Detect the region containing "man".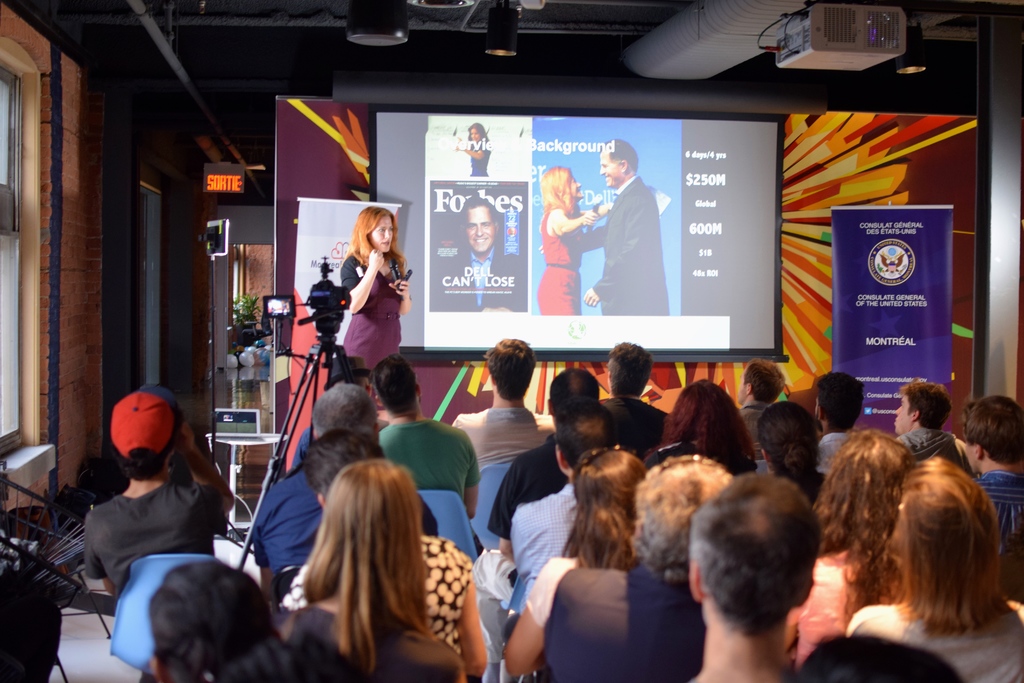
l=534, t=134, r=669, b=315.
